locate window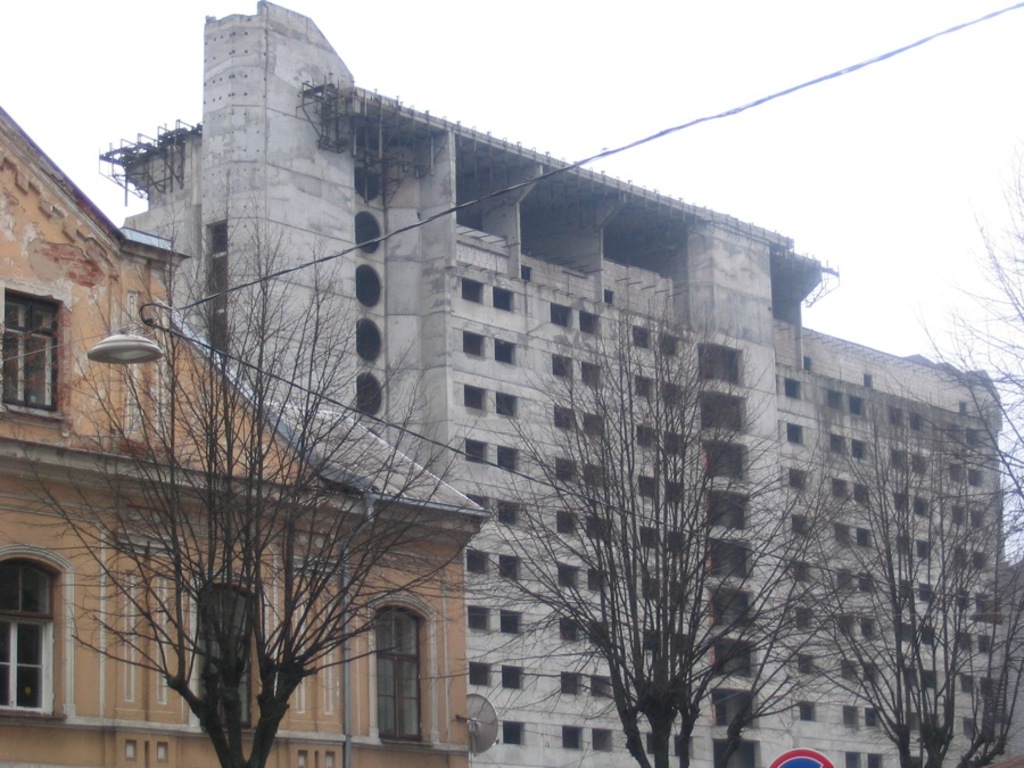
select_region(580, 357, 603, 395)
